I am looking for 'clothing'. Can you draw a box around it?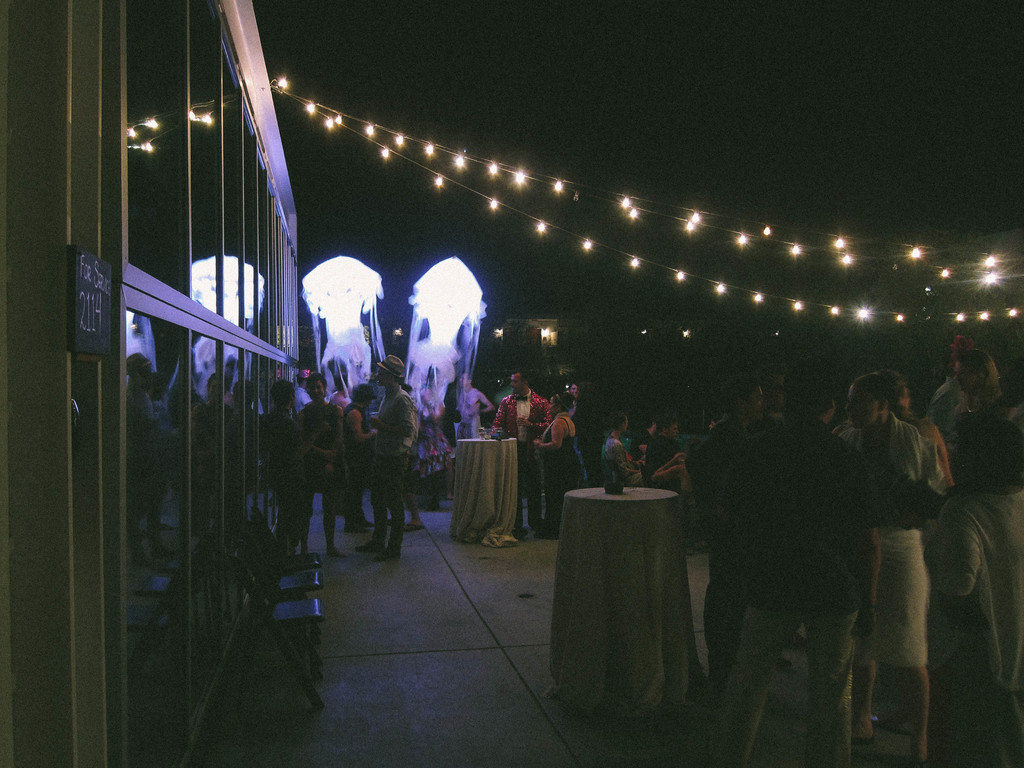
Sure, the bounding box is crop(342, 406, 365, 462).
